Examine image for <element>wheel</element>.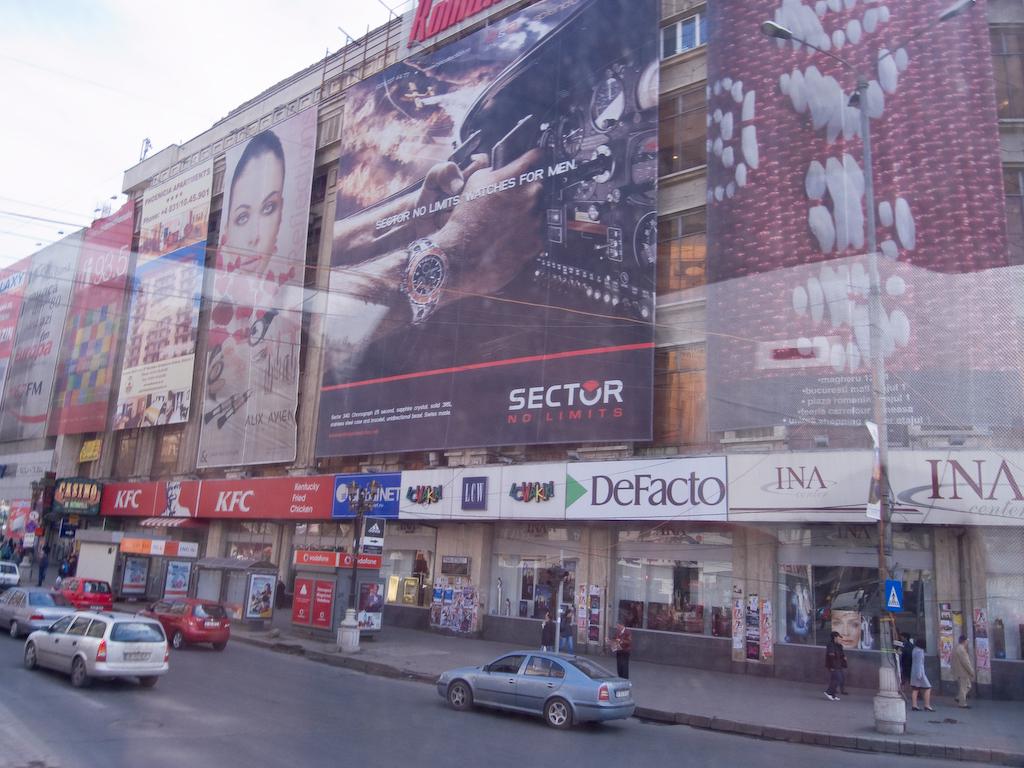
Examination result: <box>168,634,187,645</box>.
